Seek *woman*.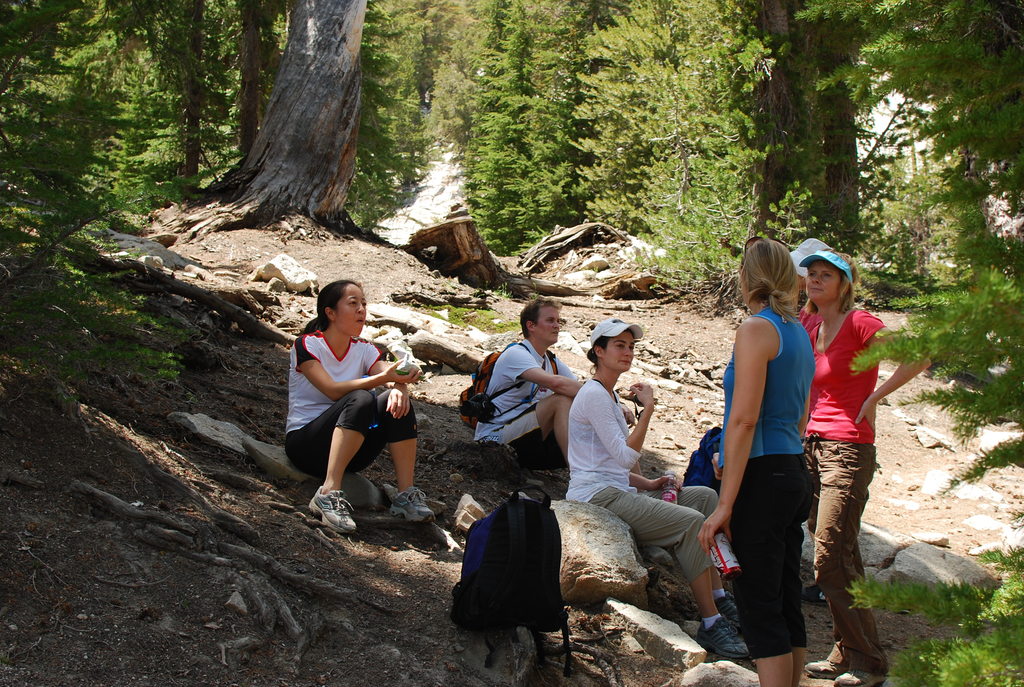
280,280,413,517.
